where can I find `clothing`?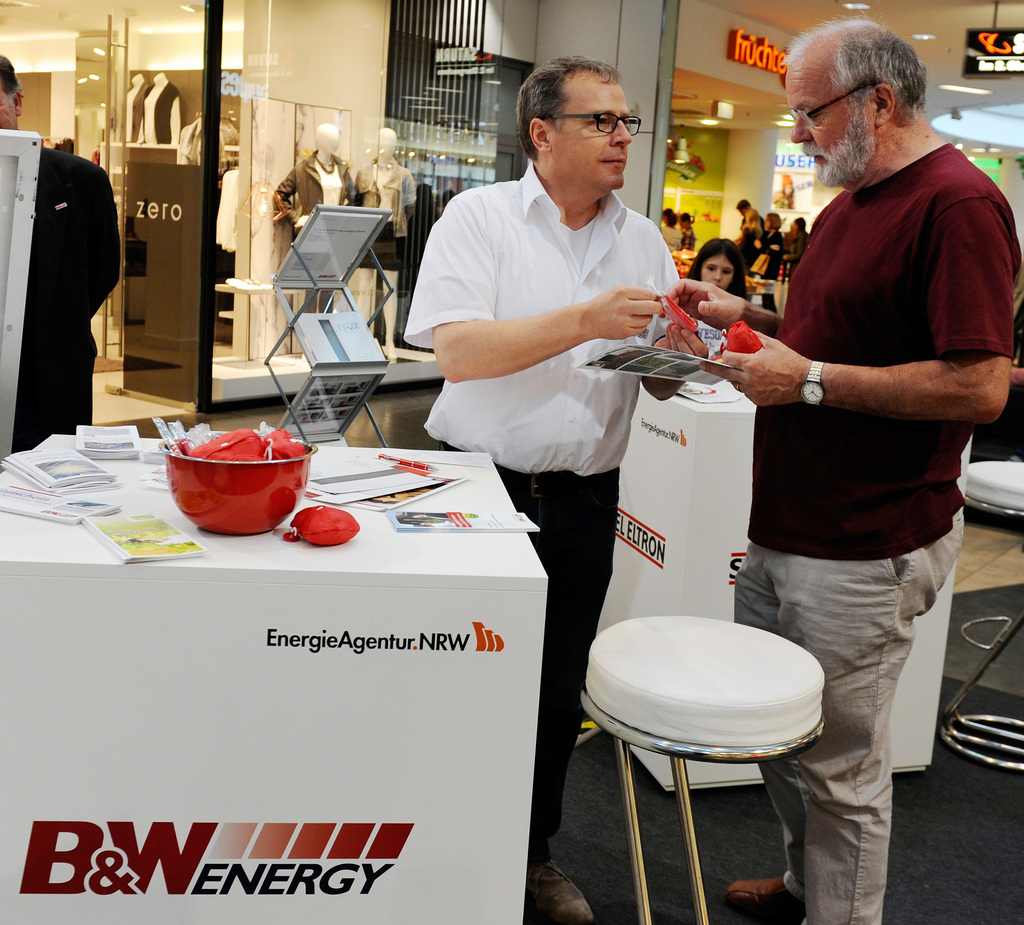
You can find it at 785, 225, 810, 274.
